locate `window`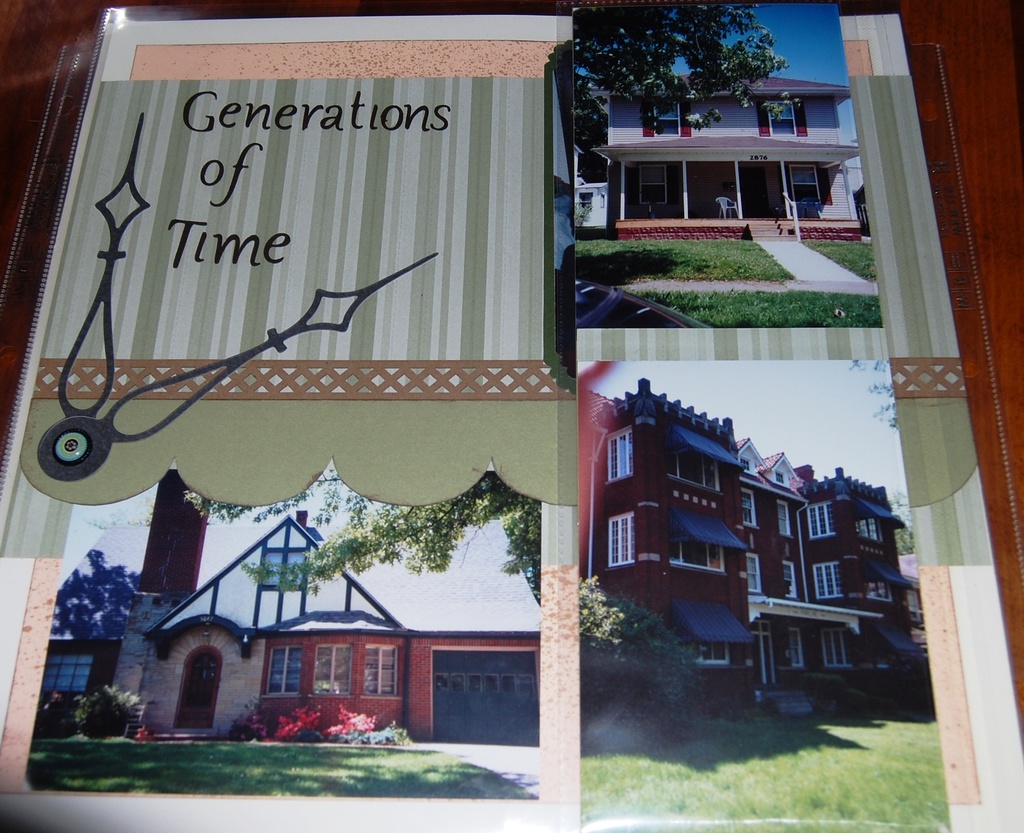
BBox(815, 560, 843, 605)
